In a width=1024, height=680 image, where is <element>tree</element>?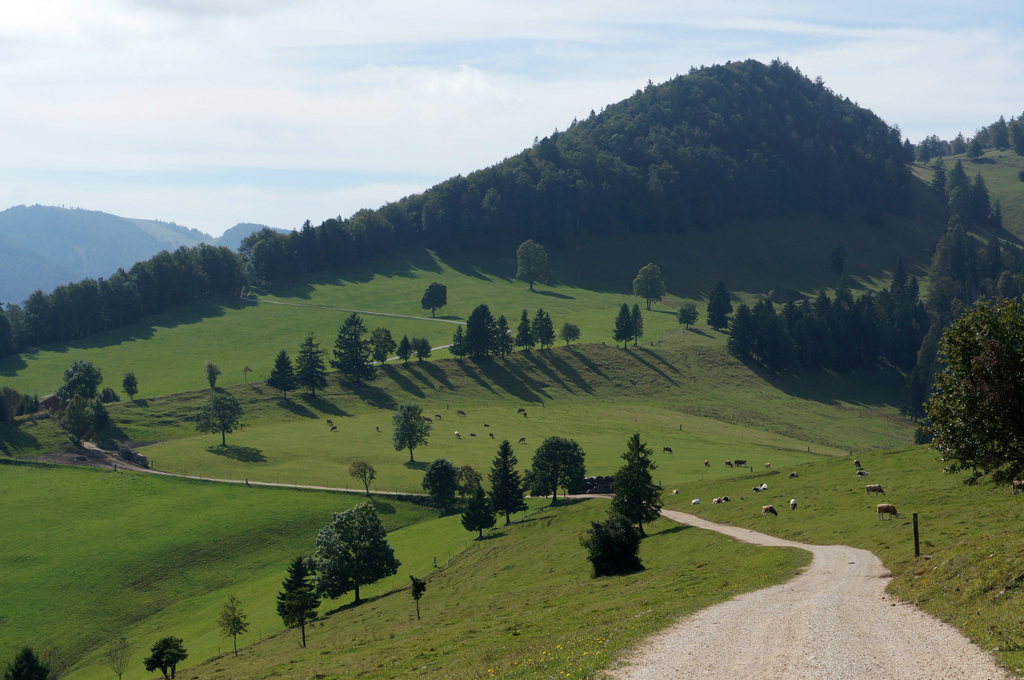
{"left": 412, "top": 337, "right": 438, "bottom": 362}.
